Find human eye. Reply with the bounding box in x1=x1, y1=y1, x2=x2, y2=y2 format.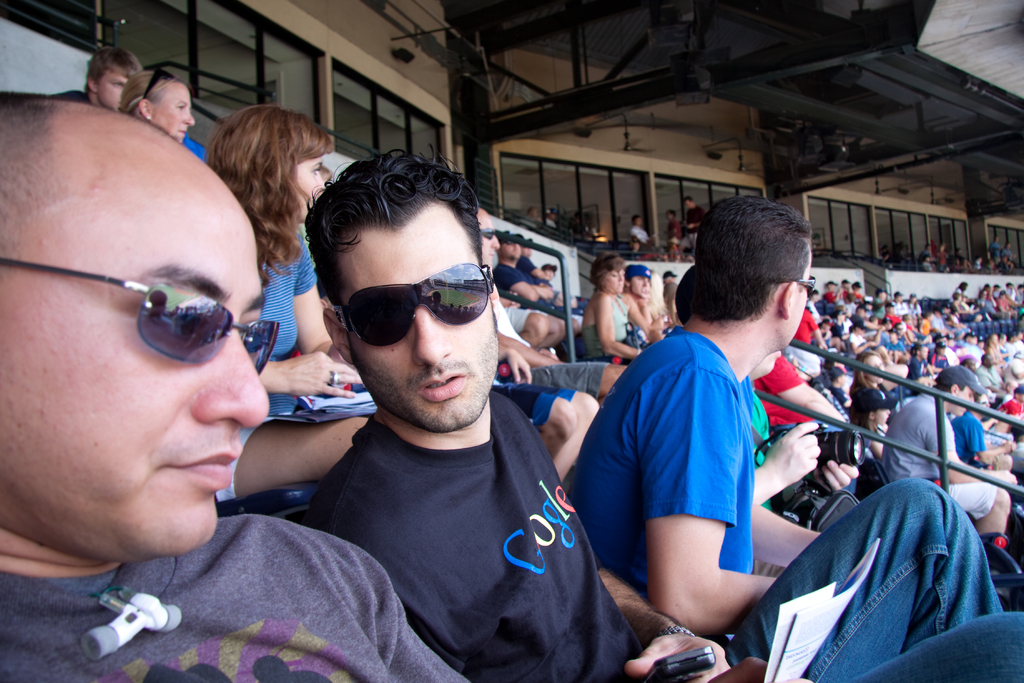
x1=153, y1=306, x2=212, y2=352.
